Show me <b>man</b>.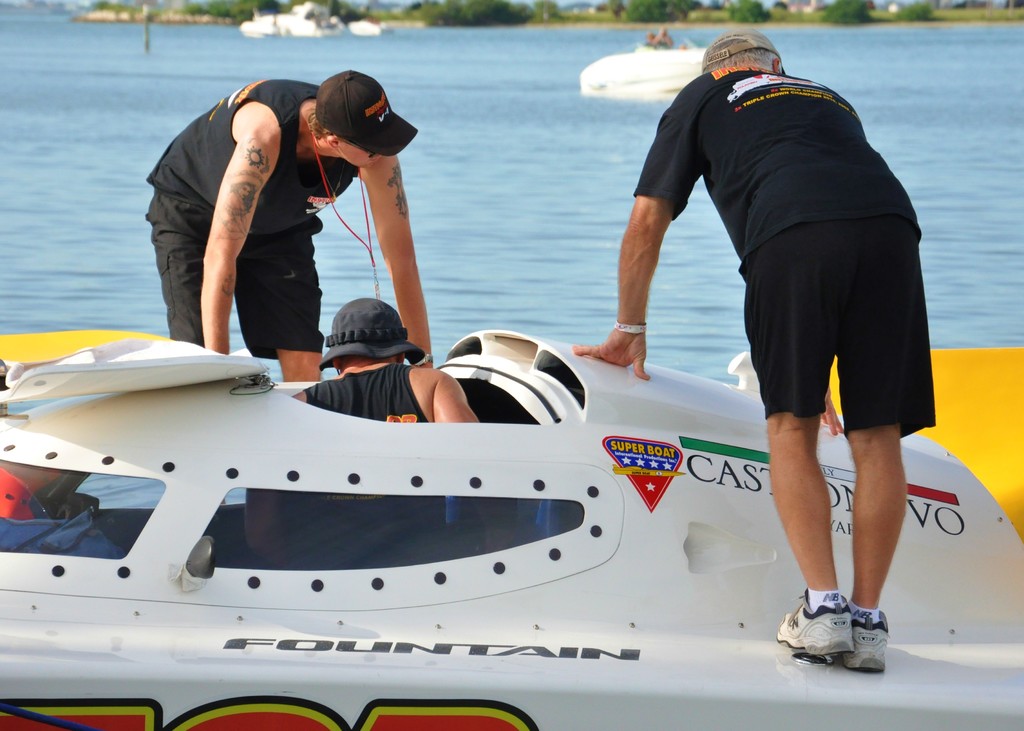
<b>man</b> is here: select_region(241, 293, 511, 566).
